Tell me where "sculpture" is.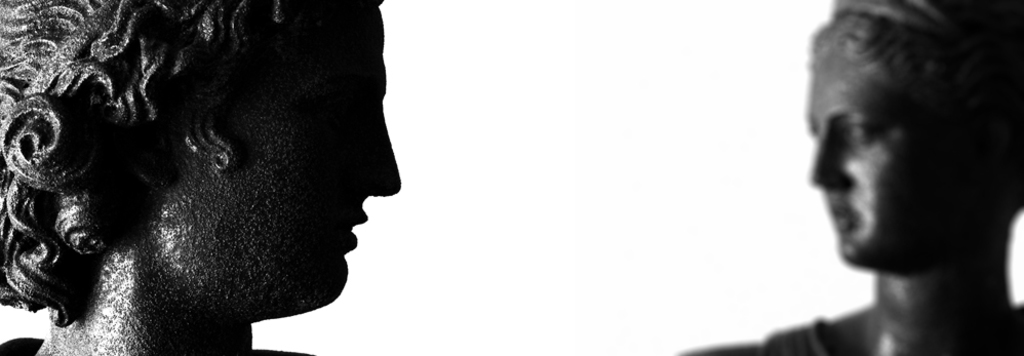
"sculpture" is at (672,0,1023,355).
